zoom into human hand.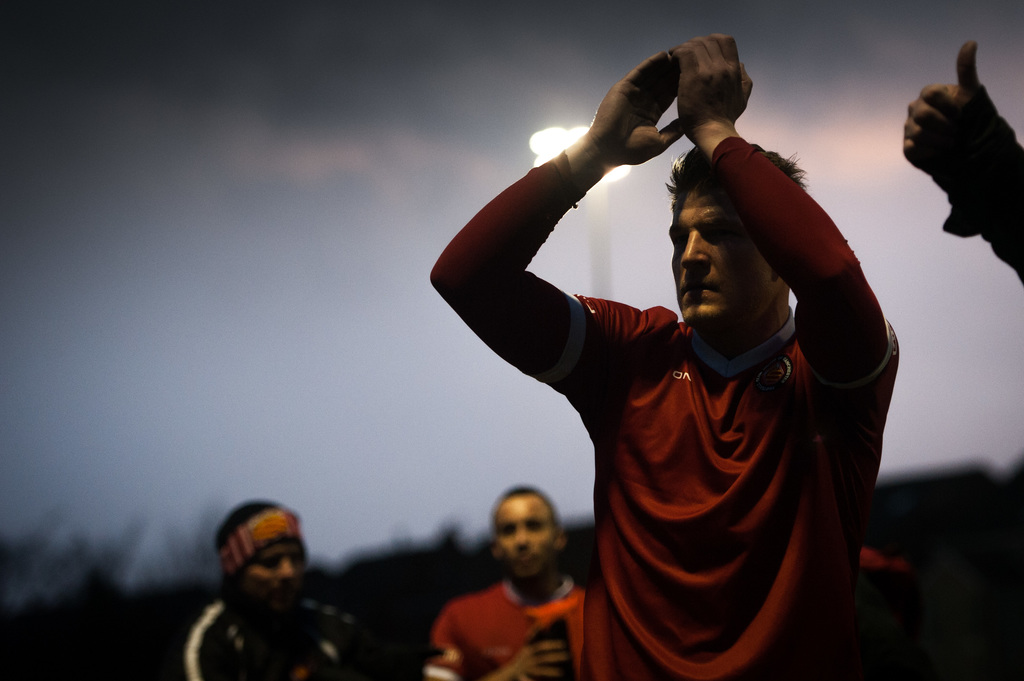
Zoom target: 900, 39, 1001, 178.
